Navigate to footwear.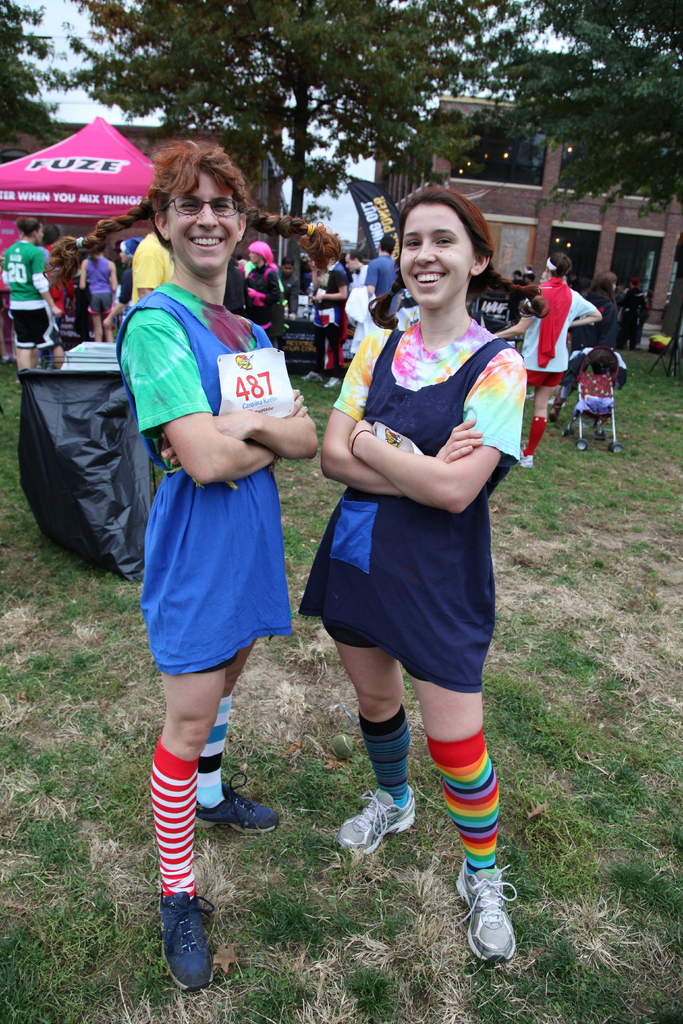
Navigation target: x1=461, y1=877, x2=524, y2=979.
